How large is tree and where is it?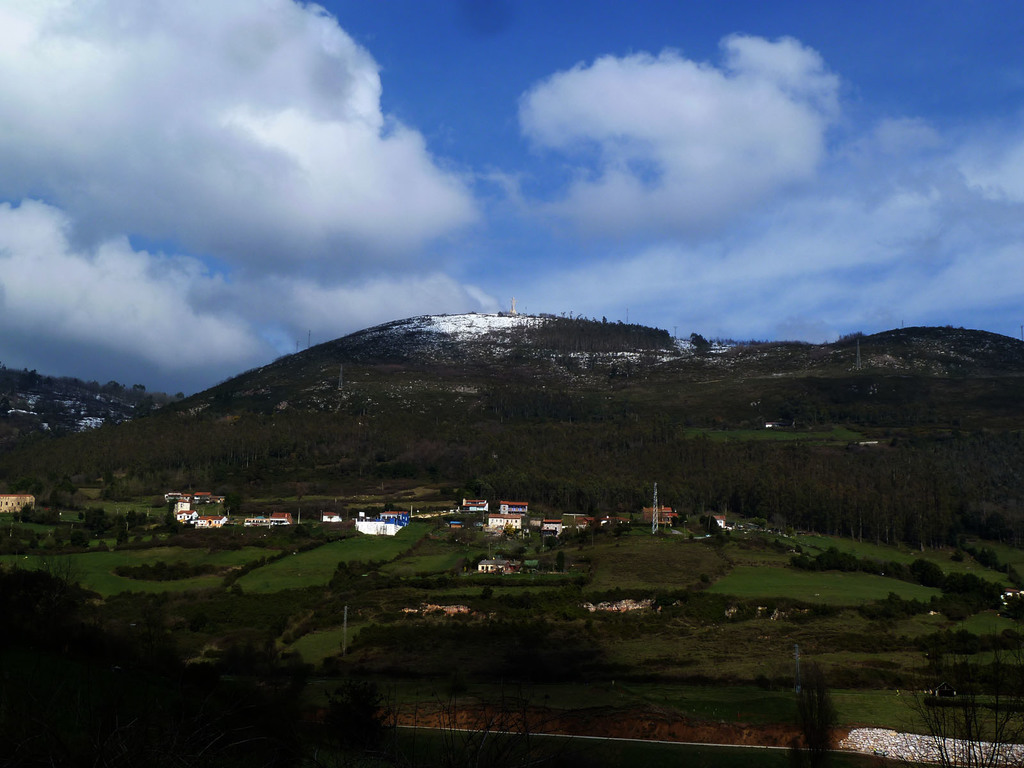
Bounding box: pyautogui.locateOnScreen(326, 557, 361, 594).
